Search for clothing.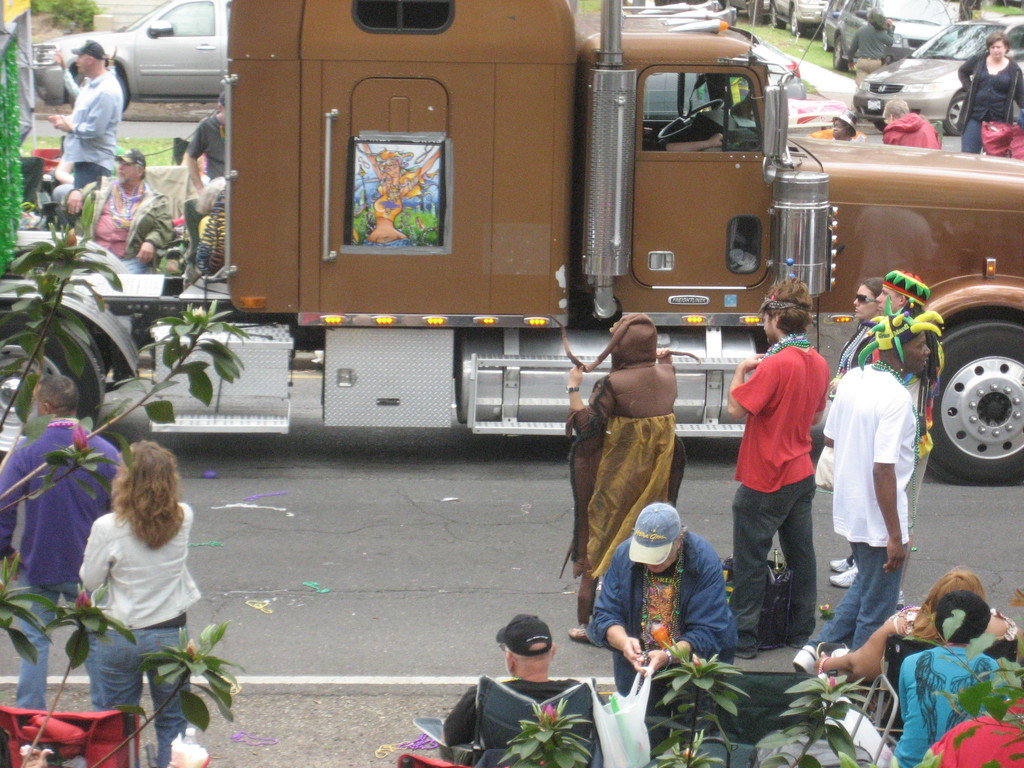
Found at 982,121,1022,155.
